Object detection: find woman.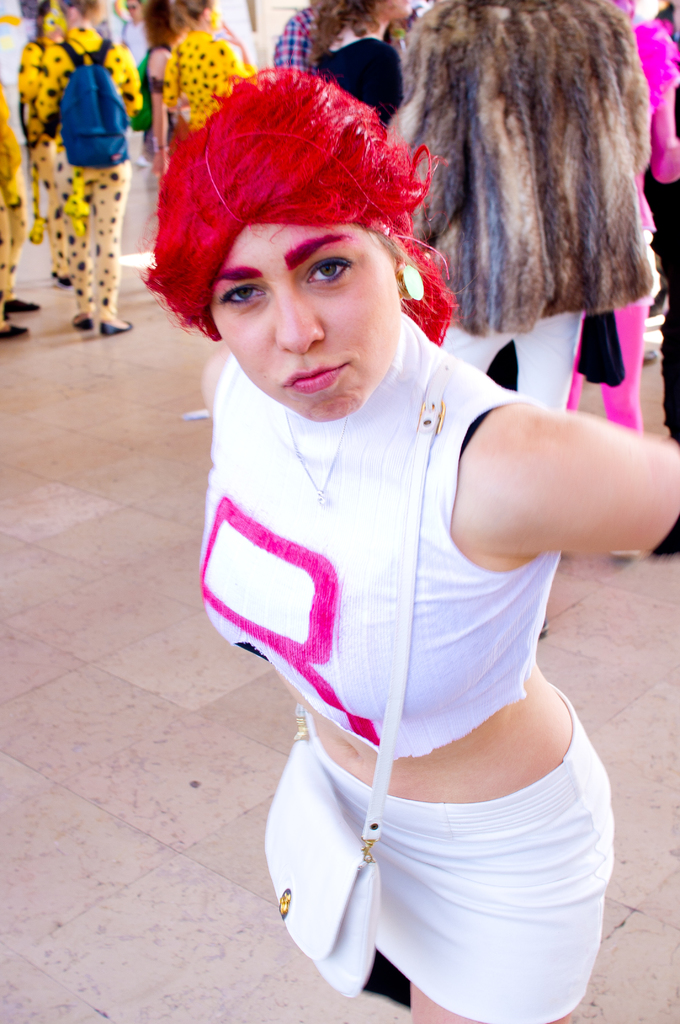
rect(629, 0, 679, 557).
